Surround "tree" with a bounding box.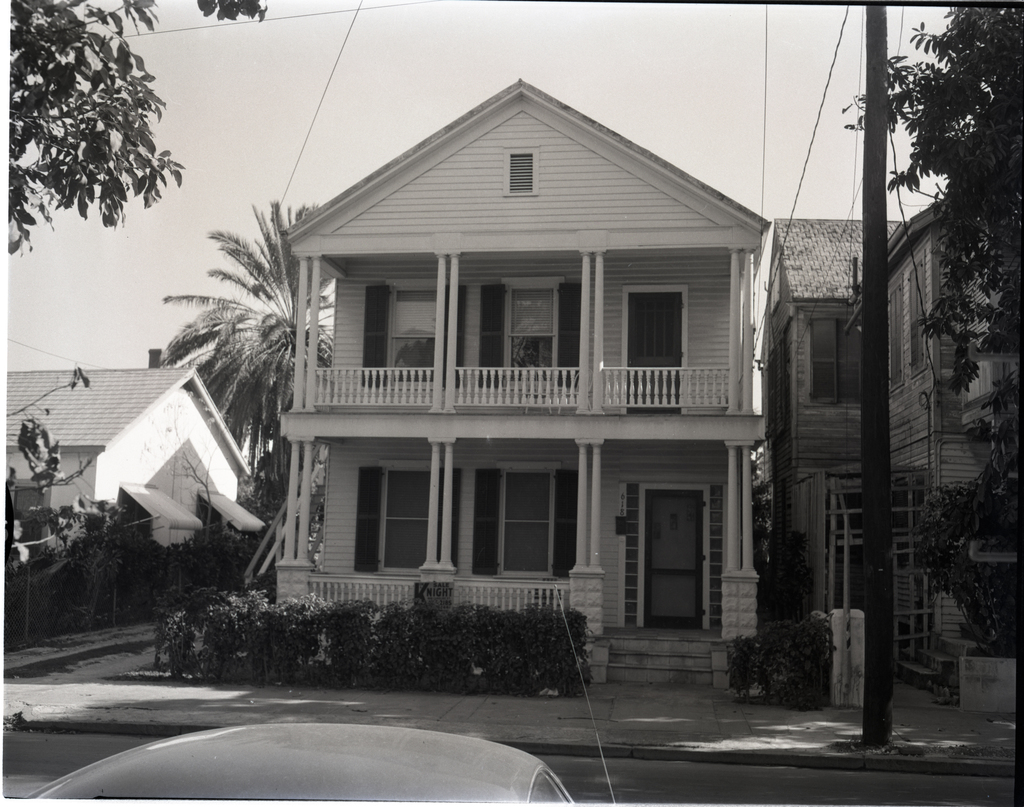
box=[832, 3, 1023, 696].
